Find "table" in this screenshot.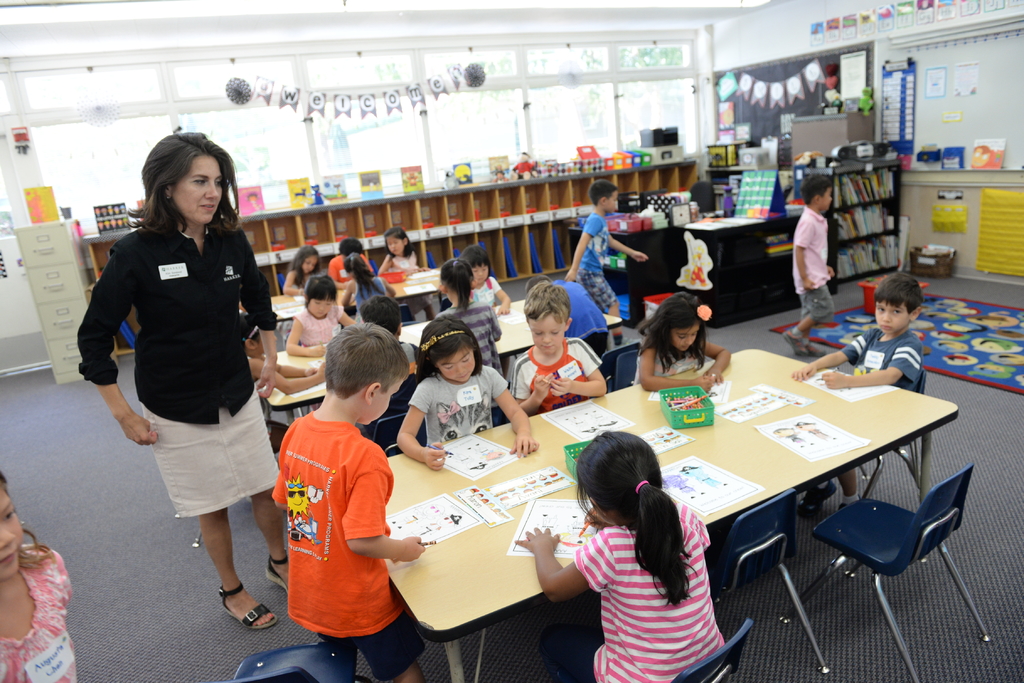
The bounding box for "table" is select_region(367, 340, 964, 682).
